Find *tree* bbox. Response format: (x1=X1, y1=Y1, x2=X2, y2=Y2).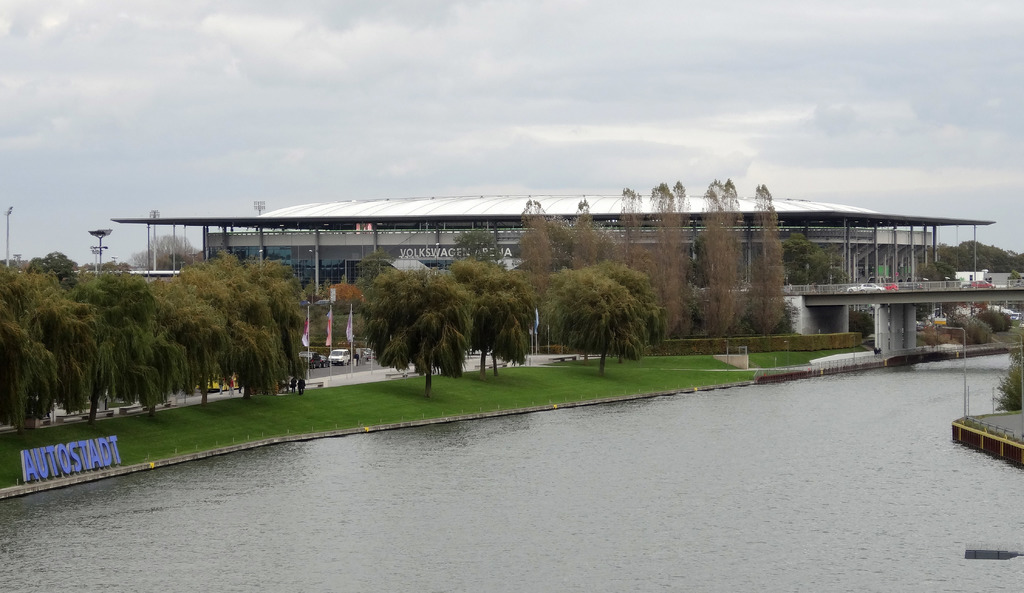
(x1=786, y1=233, x2=804, y2=279).
